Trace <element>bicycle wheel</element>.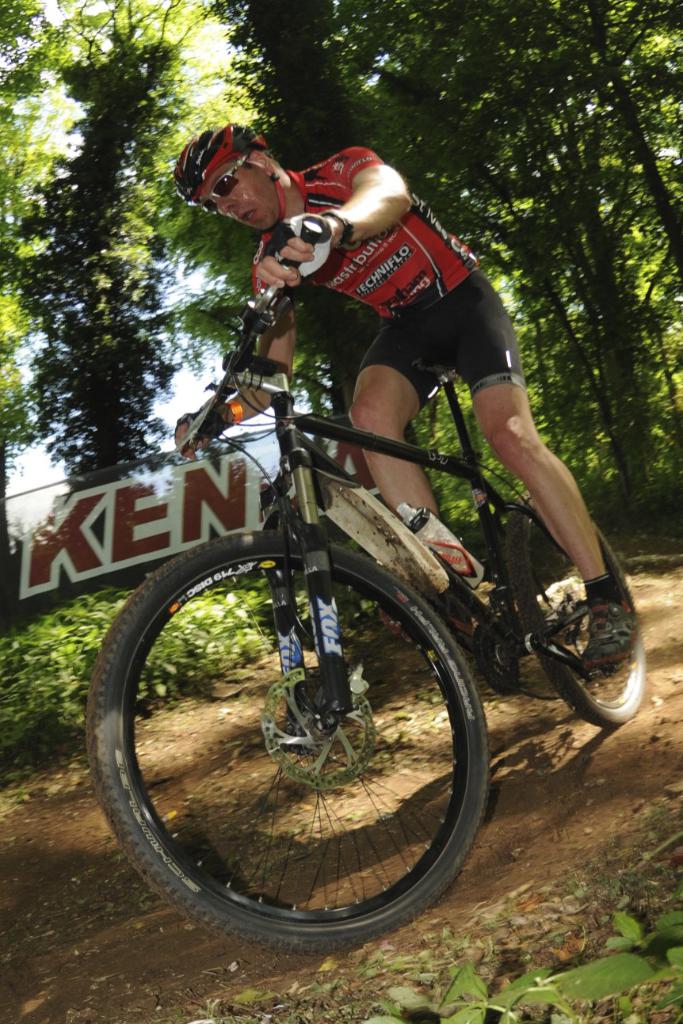
Traced to x1=86 y1=526 x2=490 y2=962.
